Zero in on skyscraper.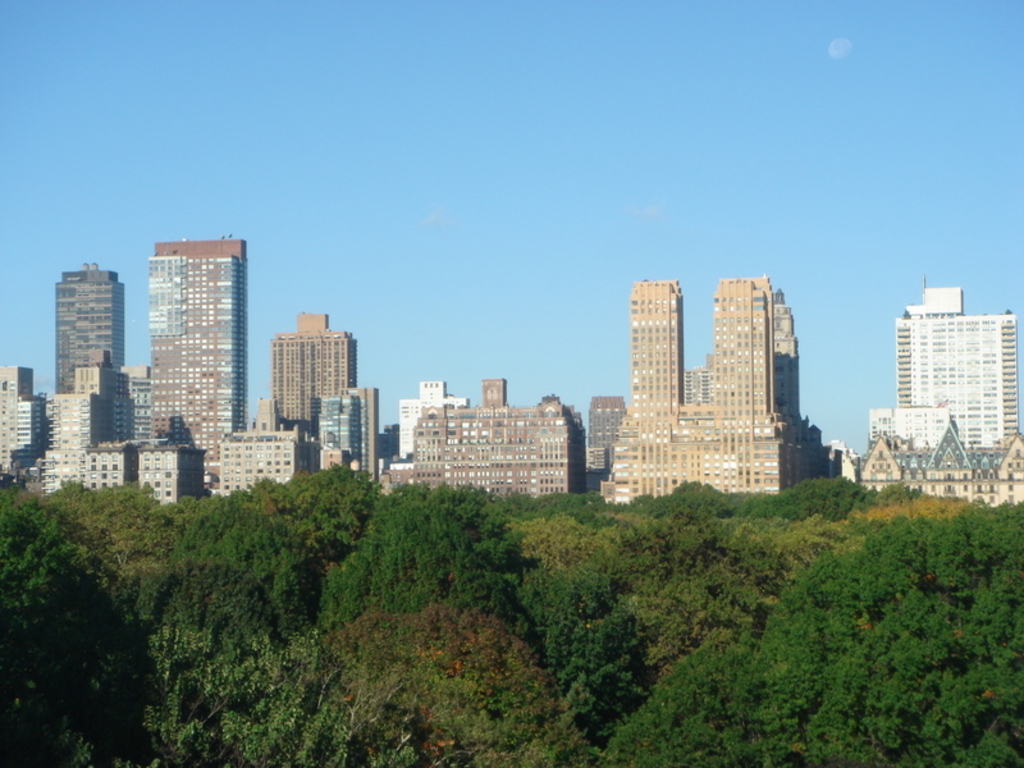
Zeroed in: 0,369,42,488.
